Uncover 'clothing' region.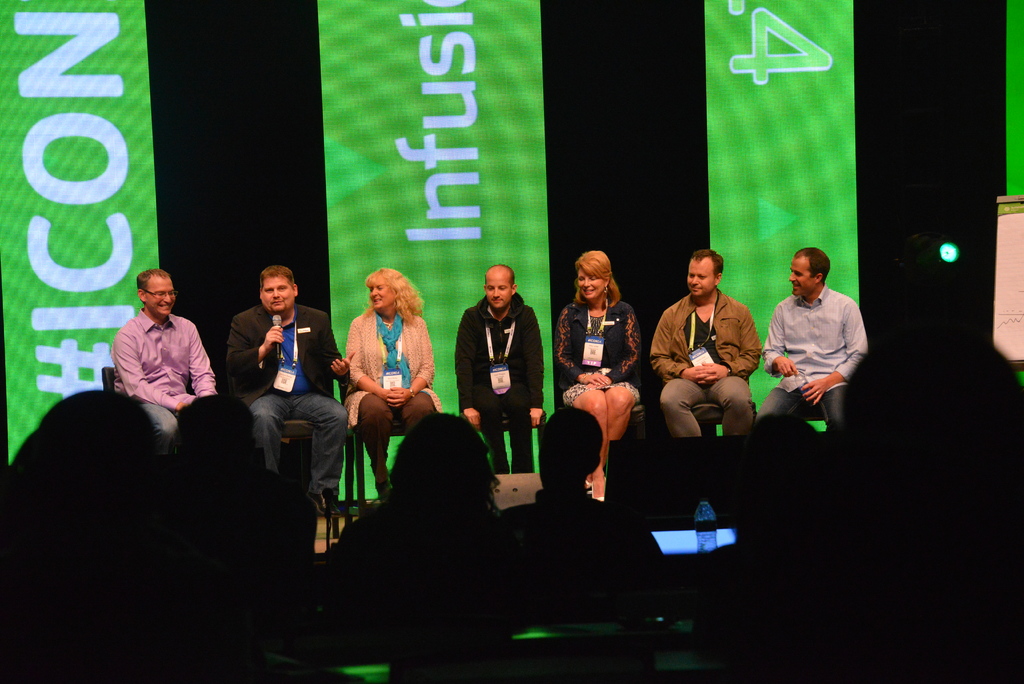
Uncovered: crop(340, 309, 442, 490).
